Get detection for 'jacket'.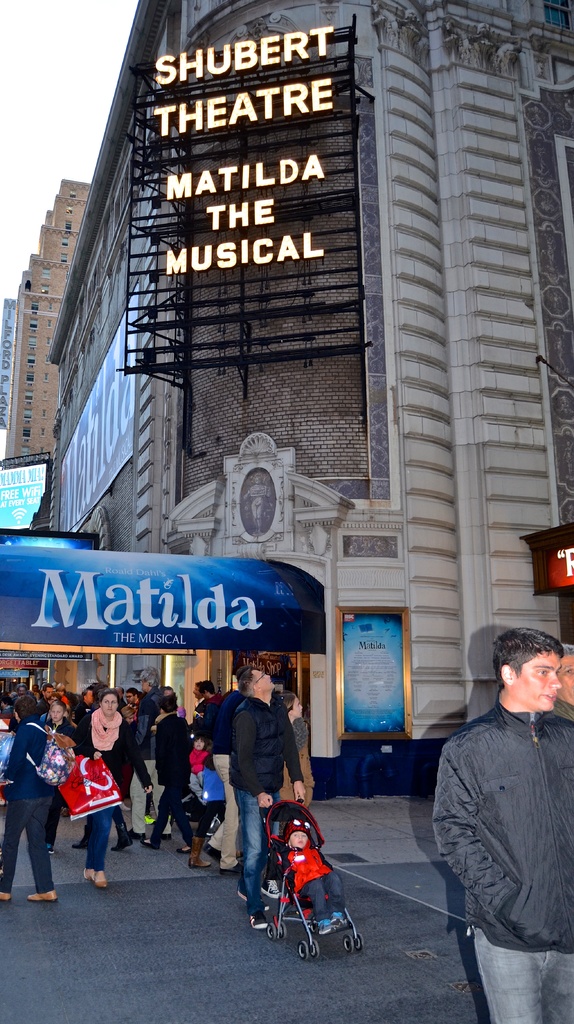
Detection: bbox=(430, 673, 567, 952).
